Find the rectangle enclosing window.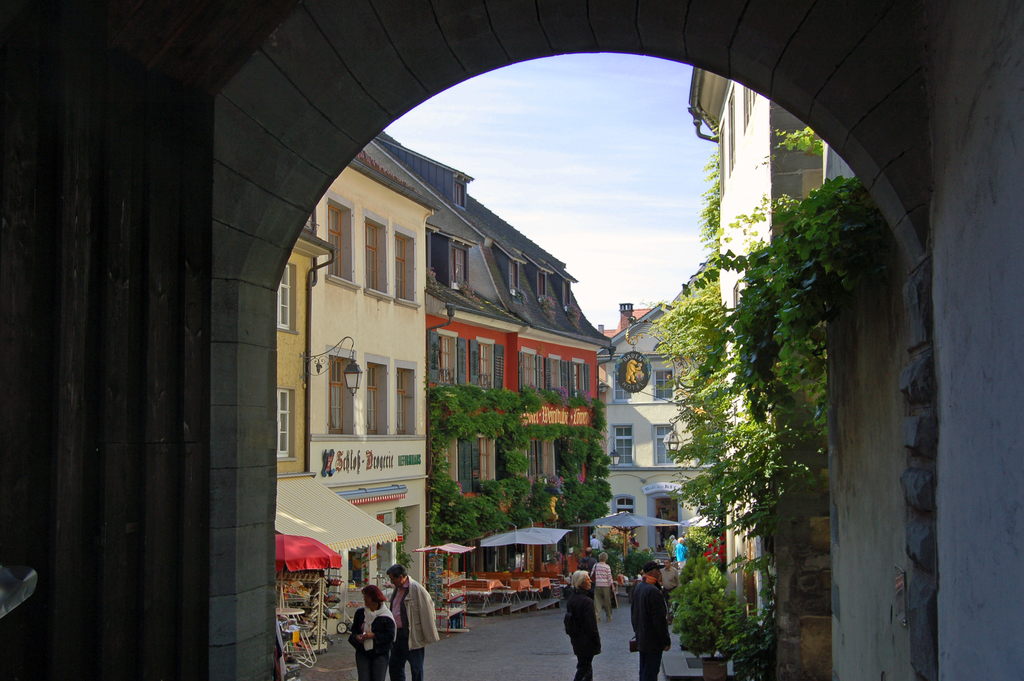
x1=573, y1=361, x2=585, y2=393.
